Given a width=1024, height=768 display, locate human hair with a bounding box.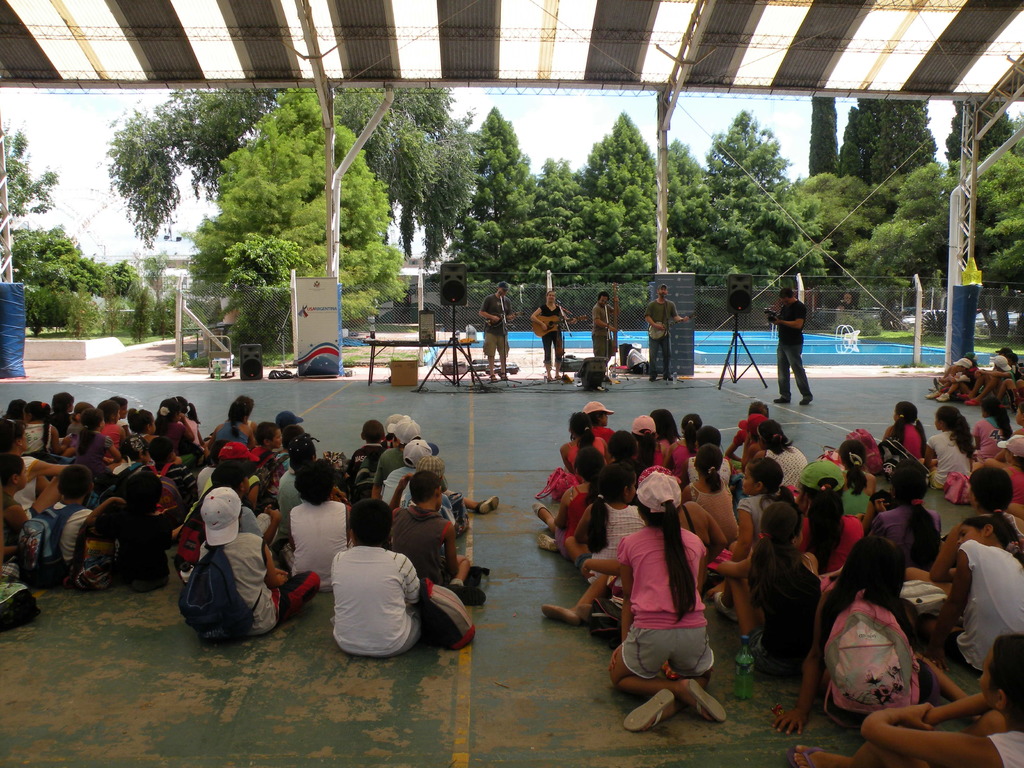
Located: BBox(803, 476, 845, 576).
